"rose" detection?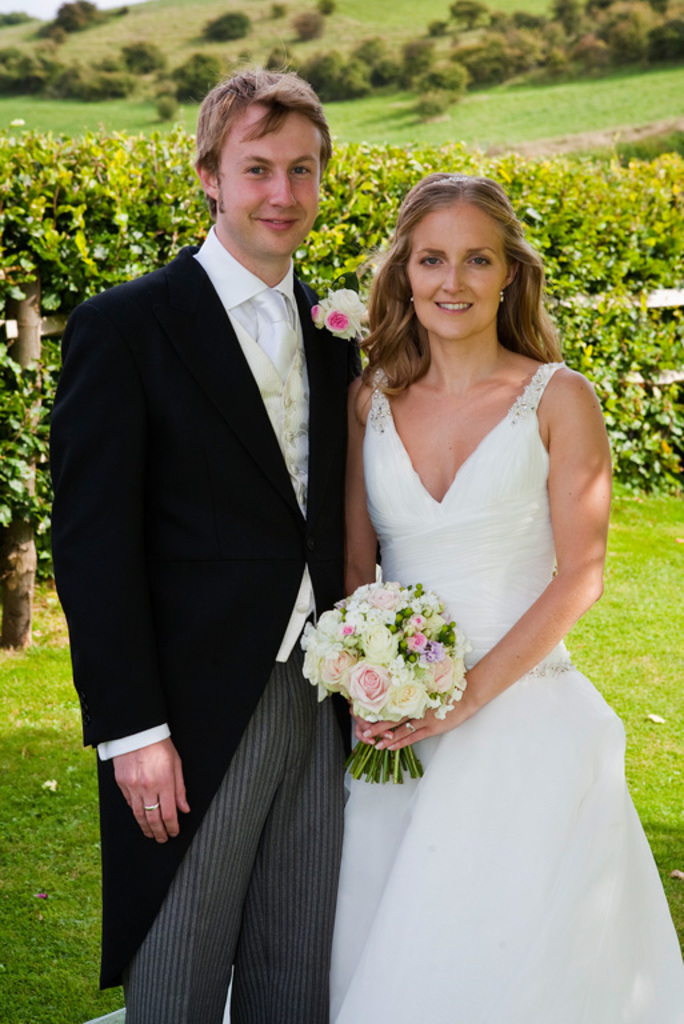
325,311,347,336
